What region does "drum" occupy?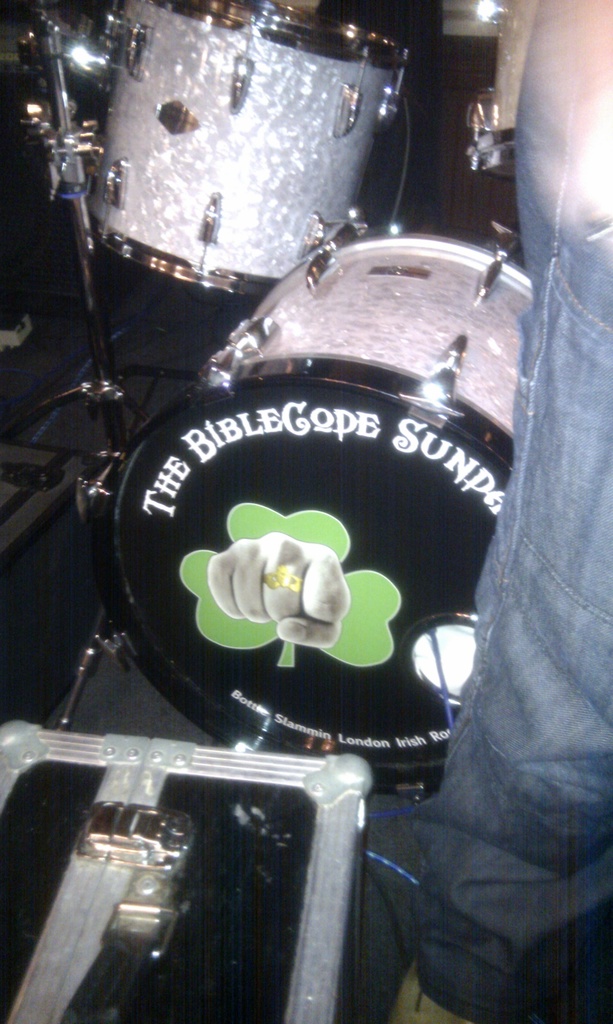
select_region(82, 0, 412, 305).
